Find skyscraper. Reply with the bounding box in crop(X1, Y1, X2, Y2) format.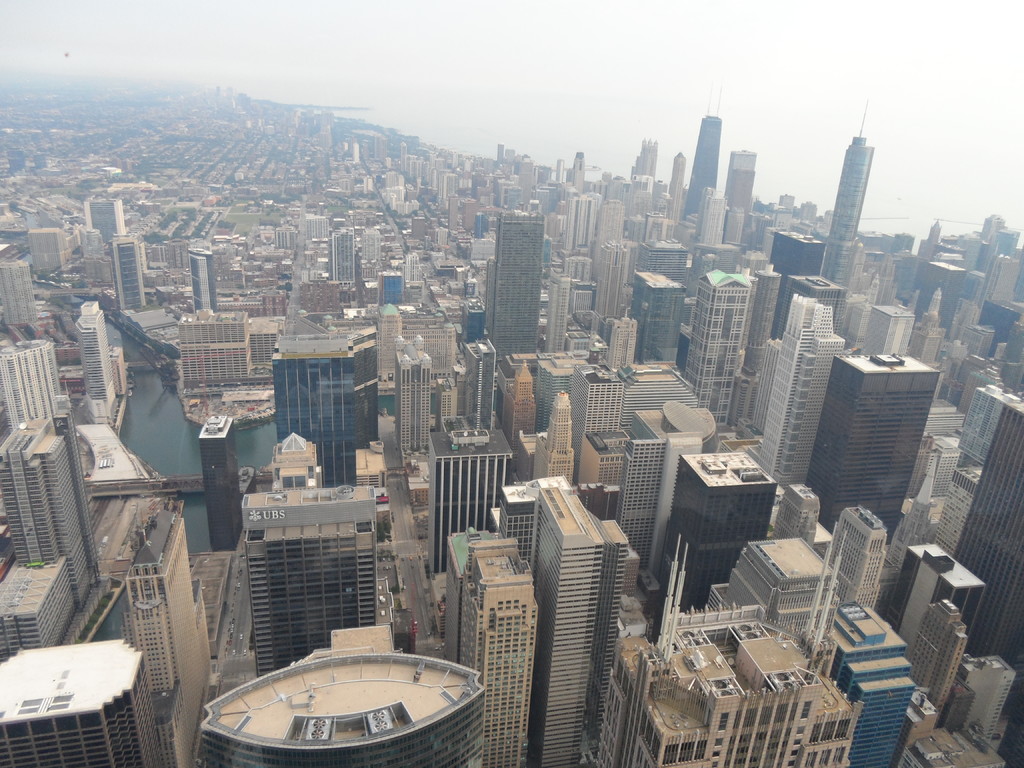
crop(176, 303, 255, 387).
